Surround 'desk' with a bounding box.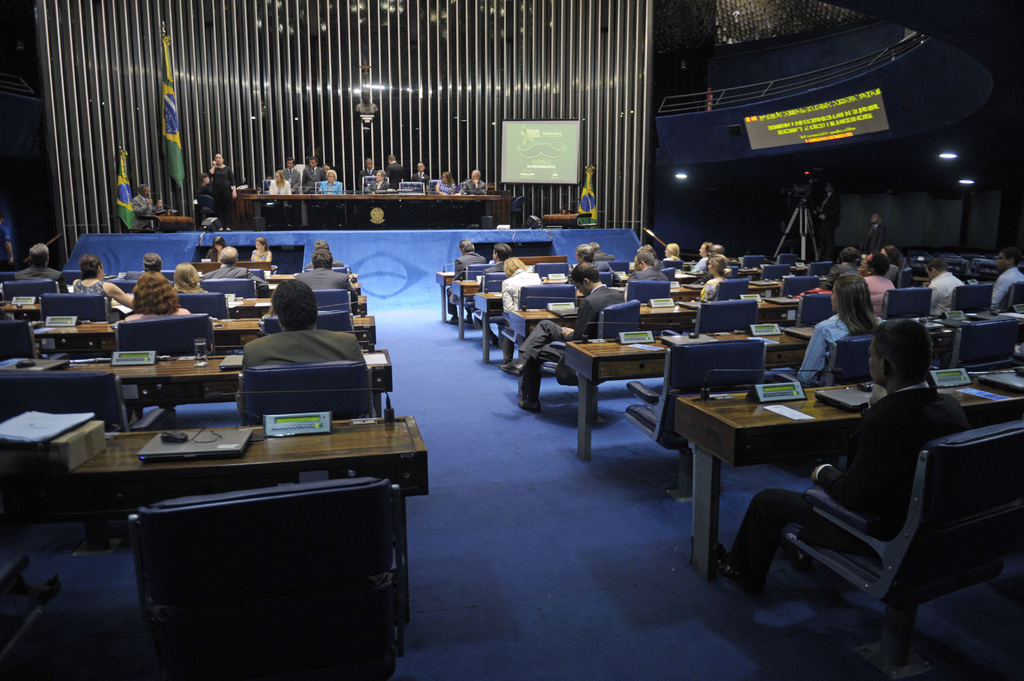
(559, 318, 817, 467).
